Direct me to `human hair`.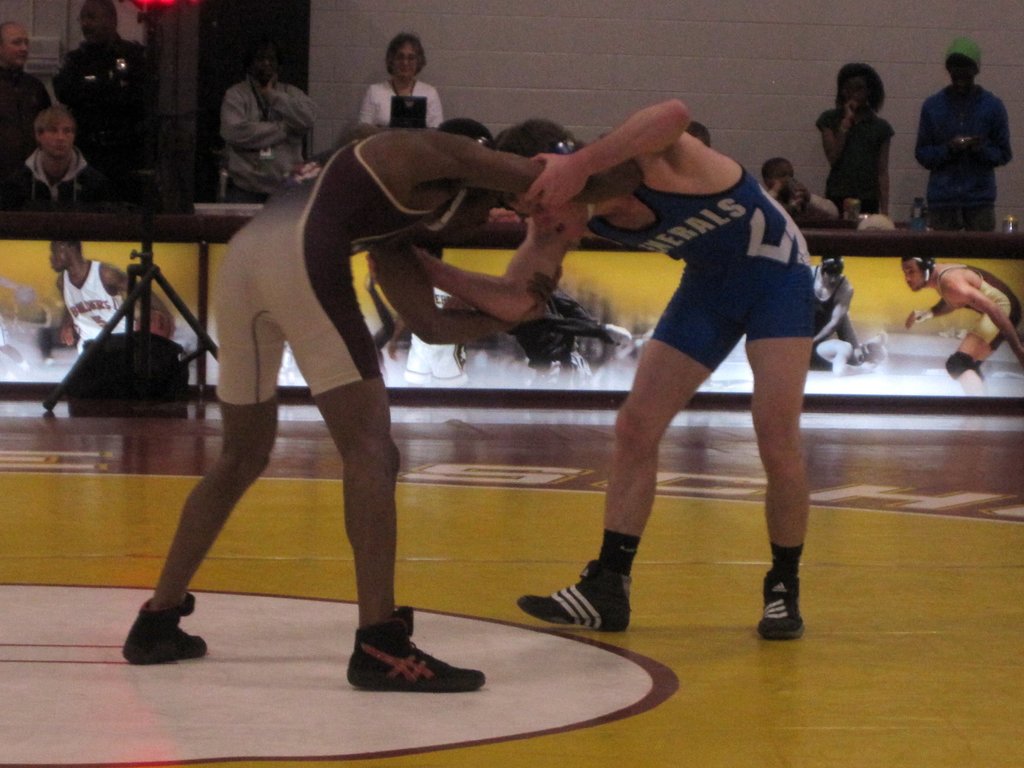
Direction: (x1=384, y1=31, x2=425, y2=76).
